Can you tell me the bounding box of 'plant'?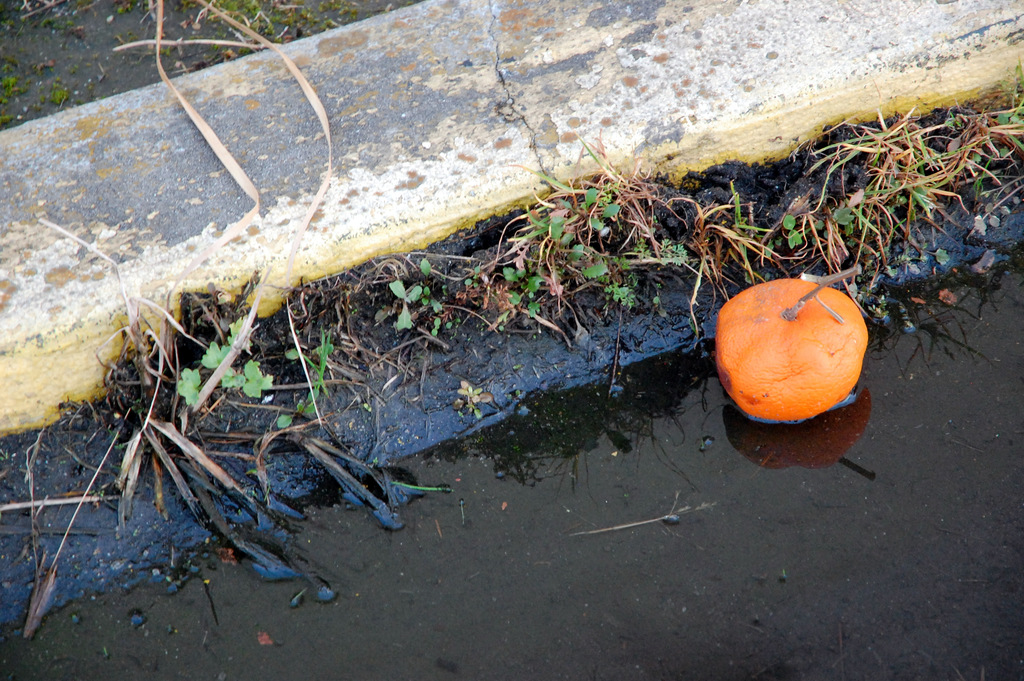
(431, 296, 445, 310).
